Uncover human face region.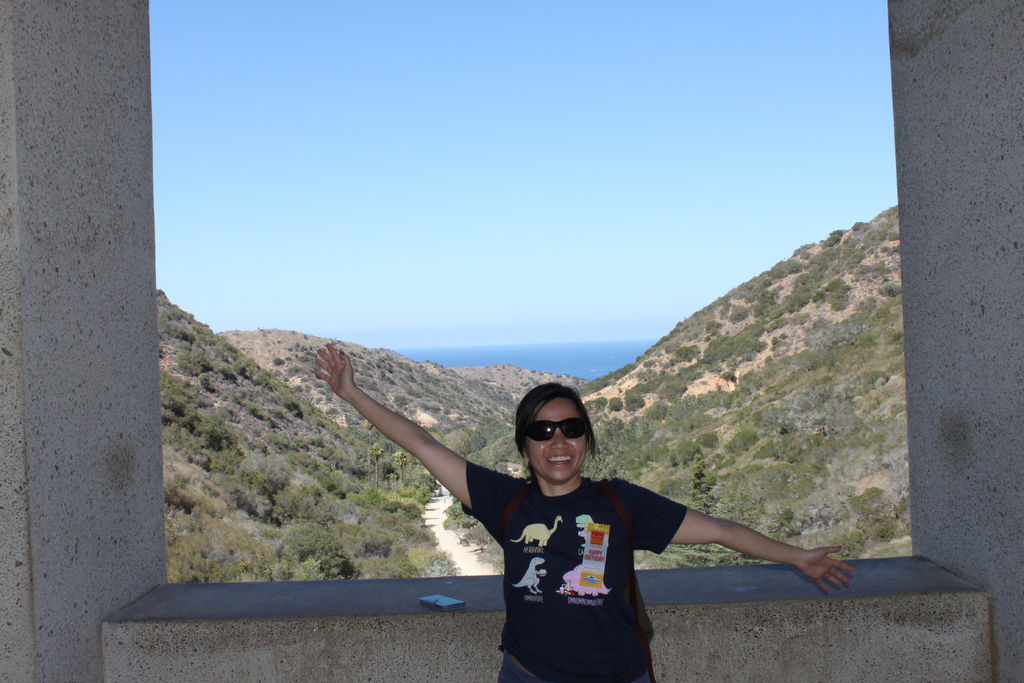
Uncovered: 527:393:589:482.
